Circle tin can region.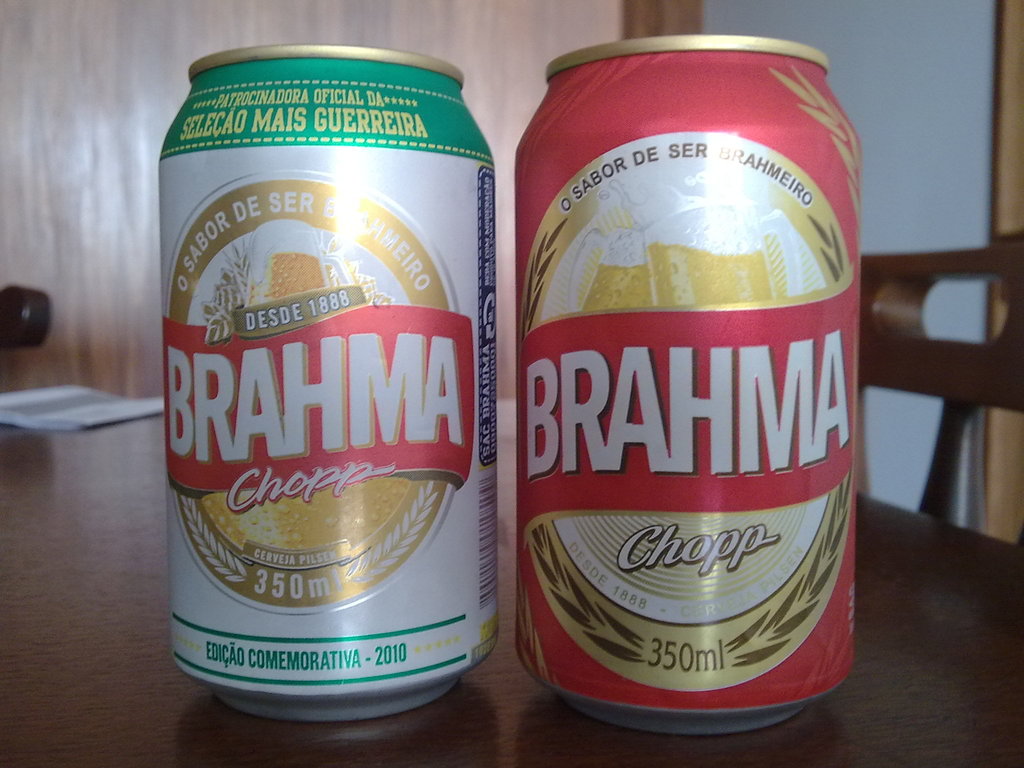
Region: detection(157, 44, 499, 723).
